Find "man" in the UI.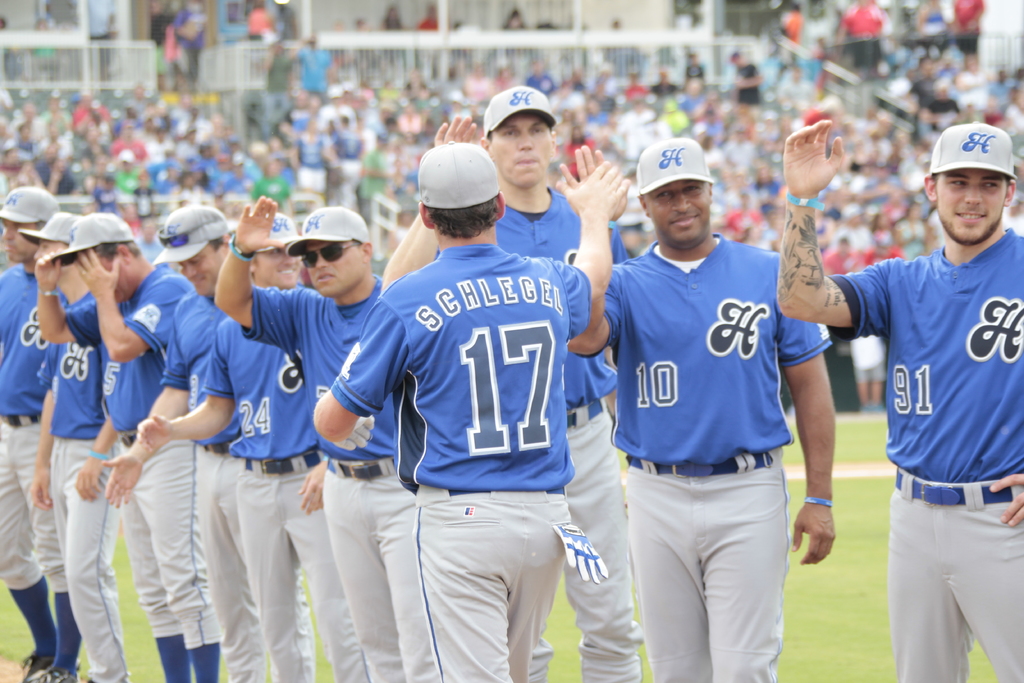
UI element at select_region(308, 133, 627, 682).
